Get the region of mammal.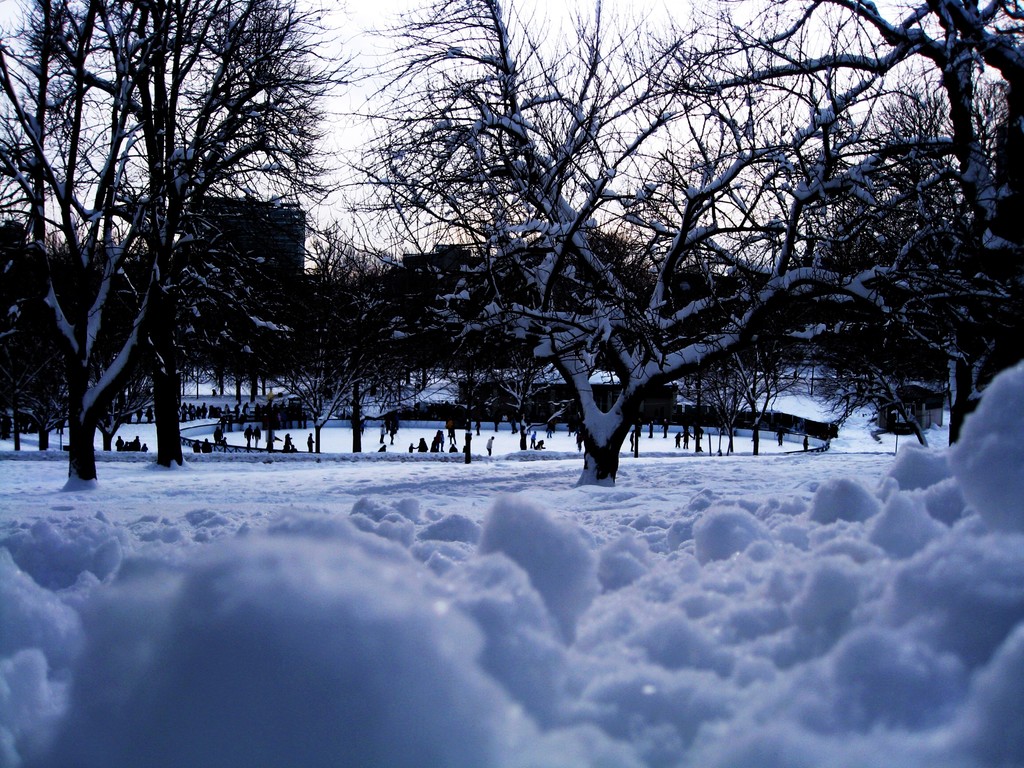
box(545, 419, 554, 438).
